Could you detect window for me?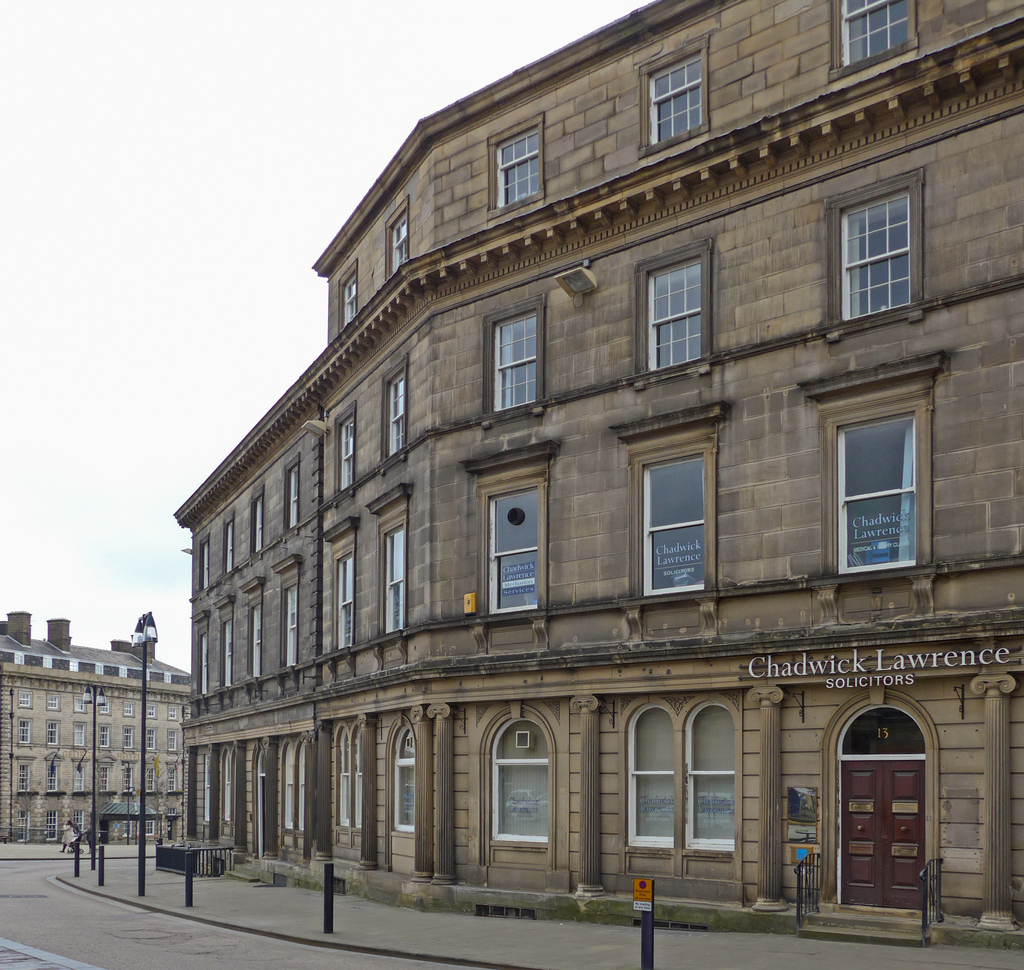
Detection result: x1=453, y1=697, x2=564, y2=860.
